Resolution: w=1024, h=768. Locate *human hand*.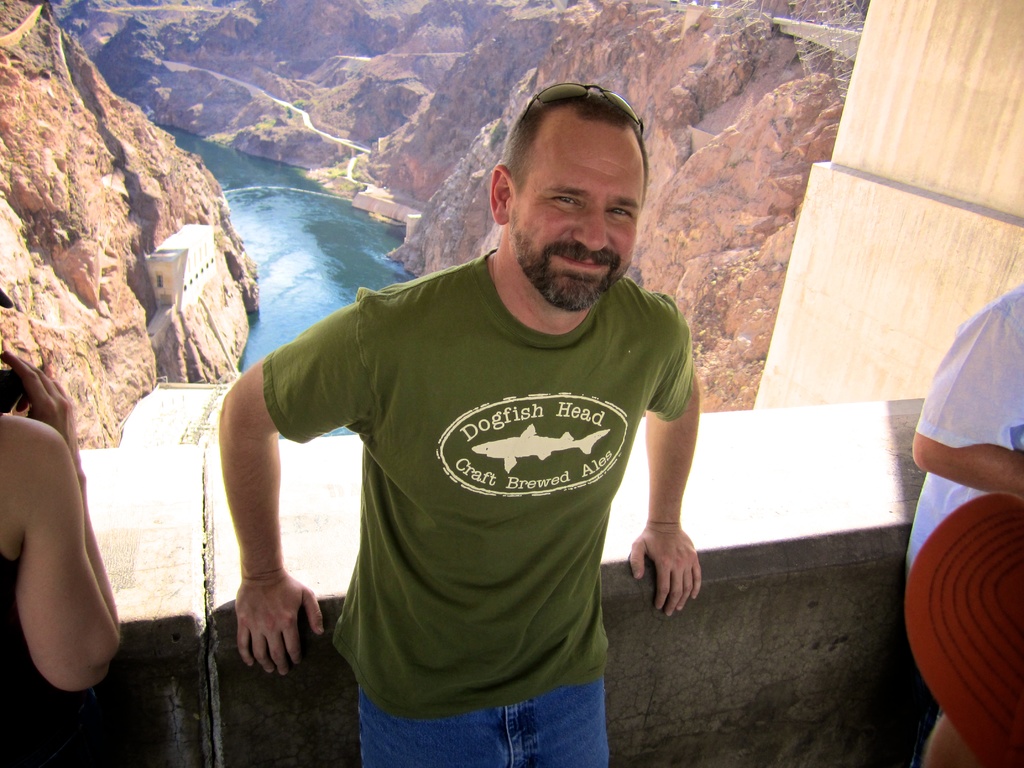
bbox=[0, 349, 90, 478].
